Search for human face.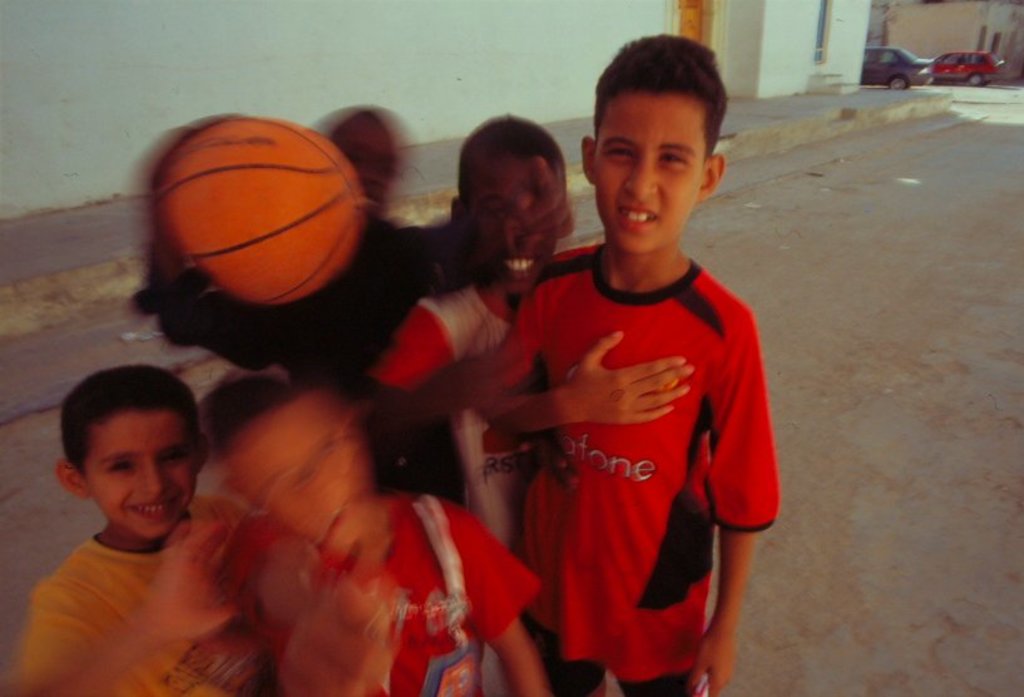
Found at 326 119 399 219.
